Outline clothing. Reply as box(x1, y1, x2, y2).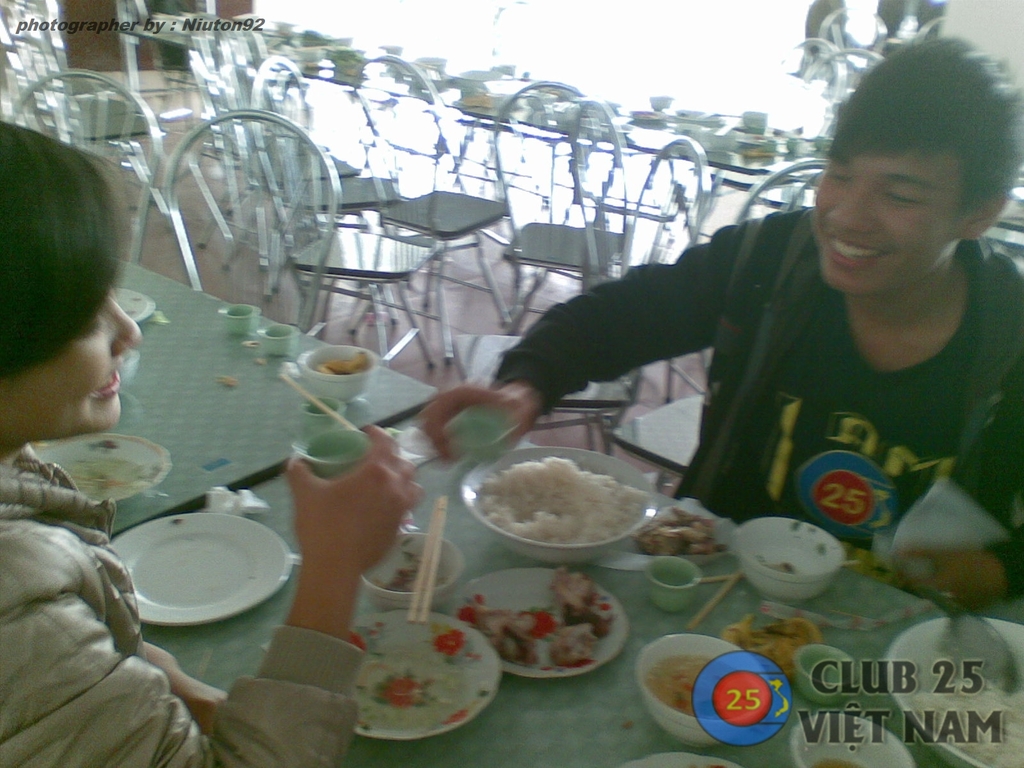
box(492, 202, 1023, 638).
